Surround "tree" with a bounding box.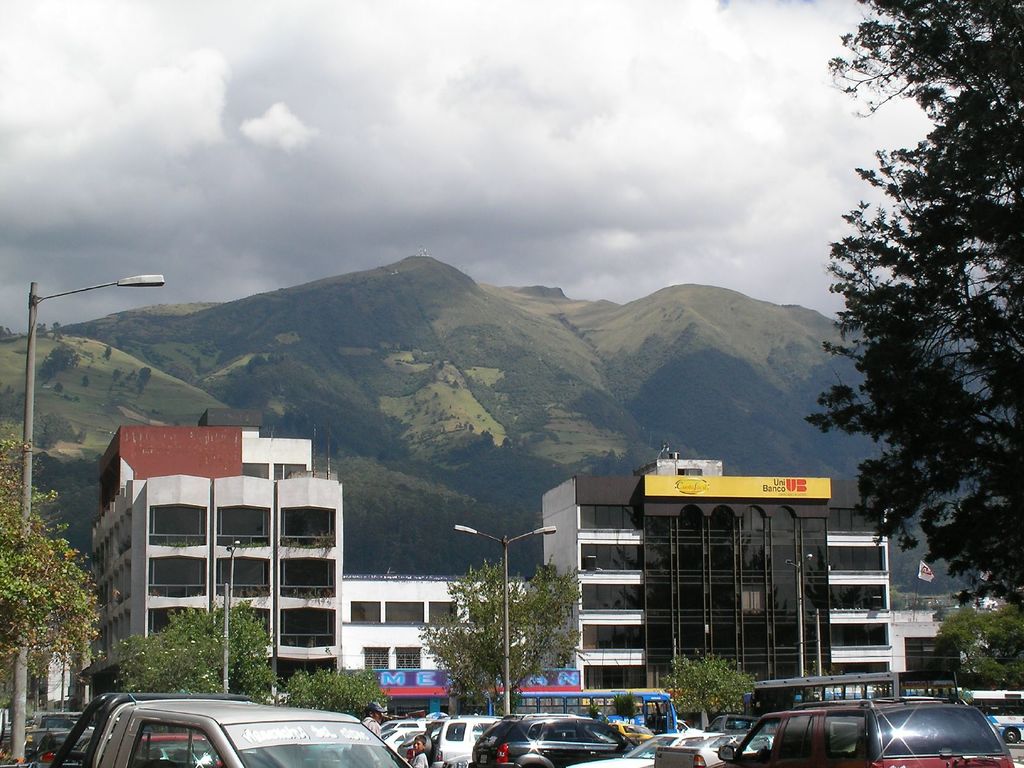
bbox(659, 650, 748, 720).
